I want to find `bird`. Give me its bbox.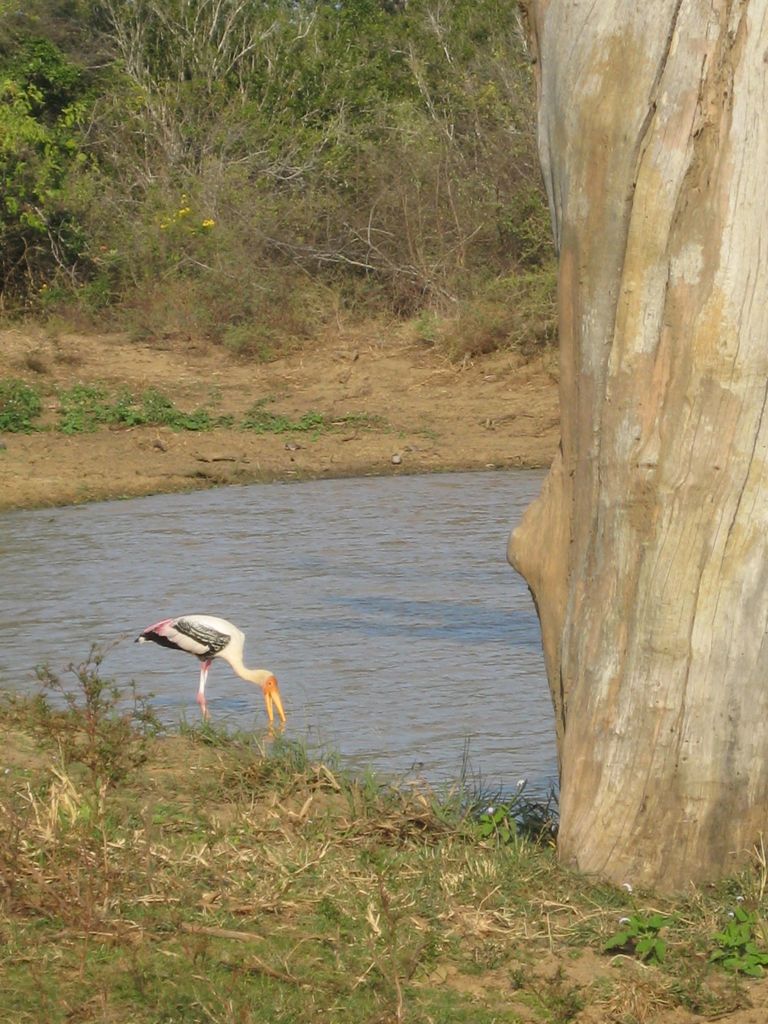
<region>156, 616, 280, 716</region>.
